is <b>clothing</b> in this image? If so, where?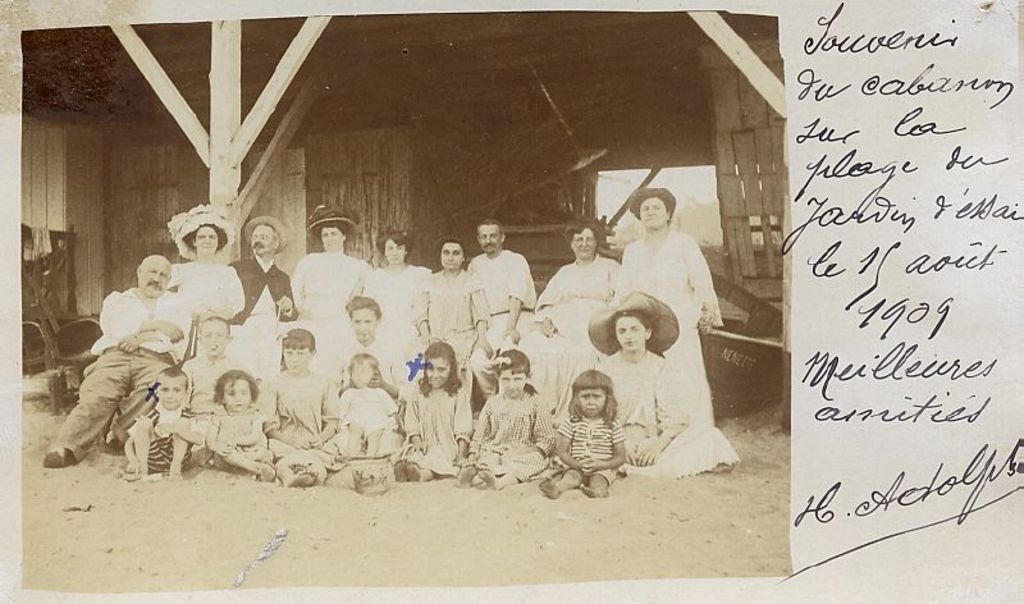
Yes, at 556 408 639 486.
